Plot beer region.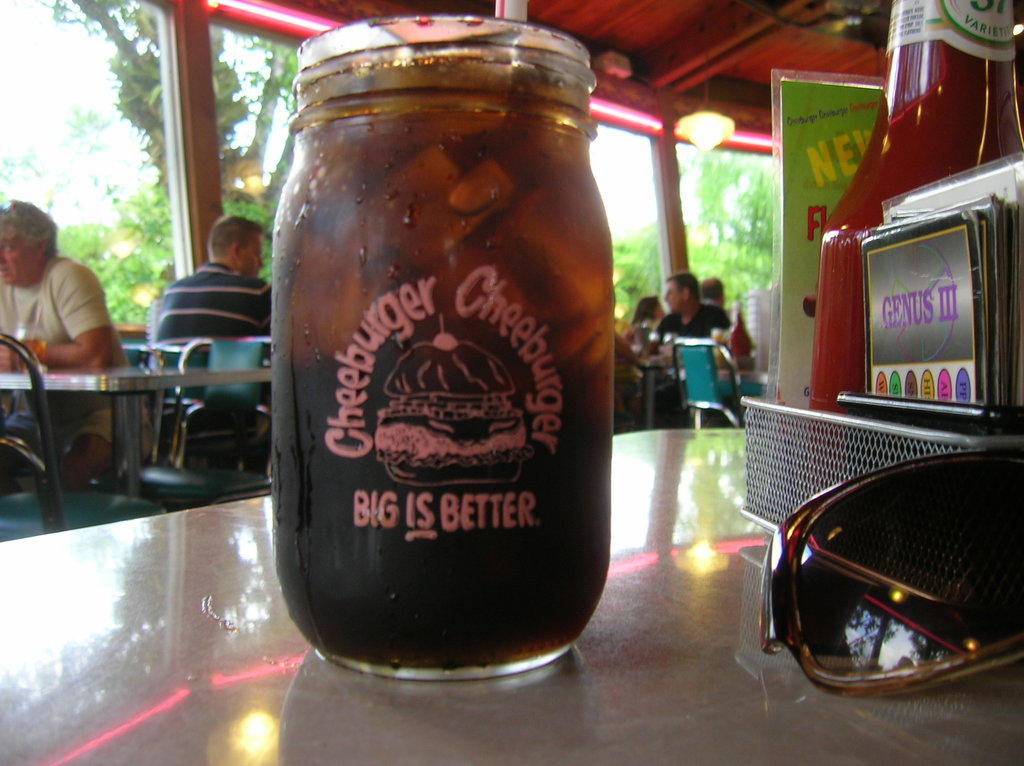
Plotted at x1=19, y1=334, x2=45, y2=375.
